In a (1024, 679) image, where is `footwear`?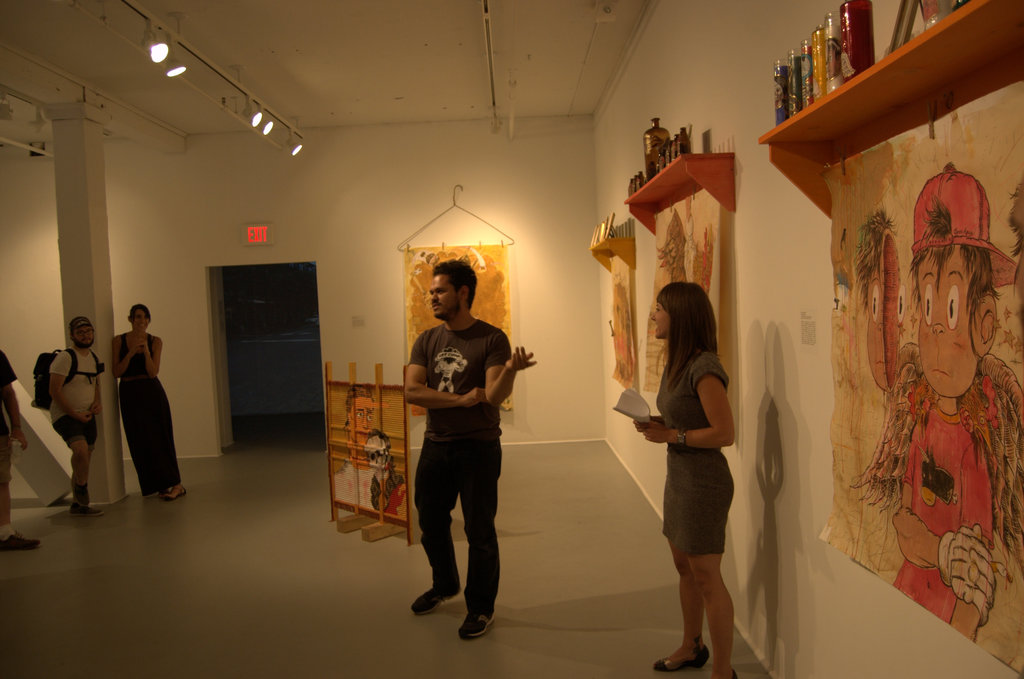
select_region(410, 578, 462, 616).
